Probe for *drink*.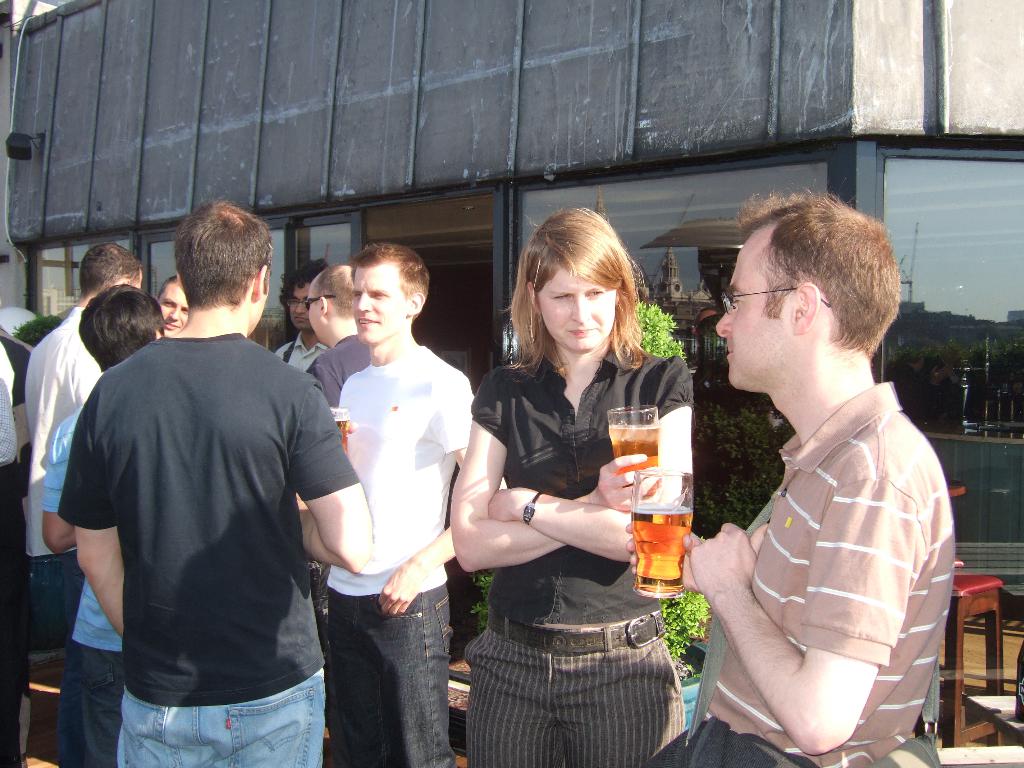
Probe result: box=[330, 415, 353, 455].
